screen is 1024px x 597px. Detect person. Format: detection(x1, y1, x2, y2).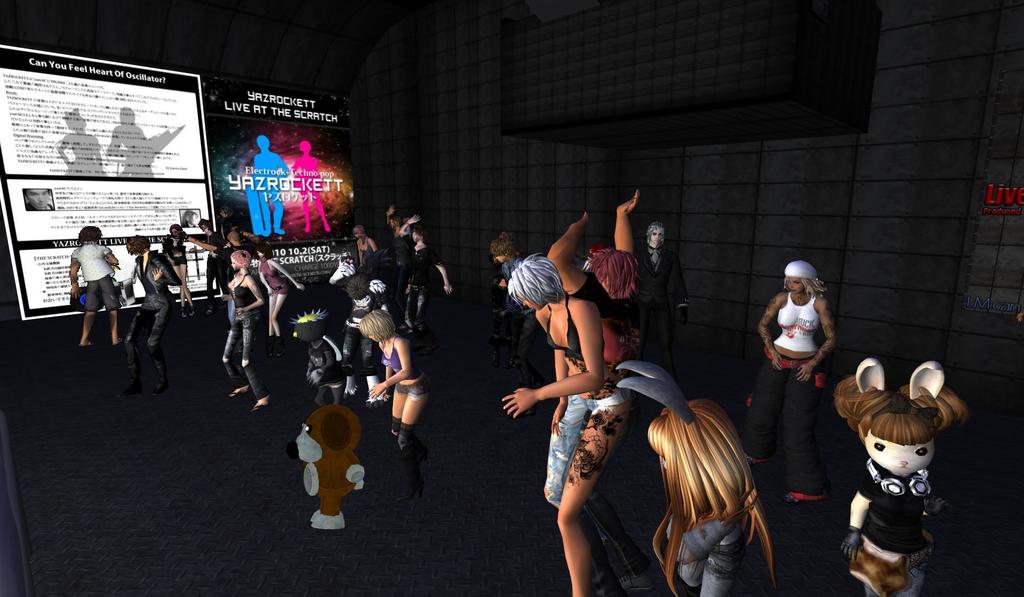
detection(291, 134, 335, 238).
